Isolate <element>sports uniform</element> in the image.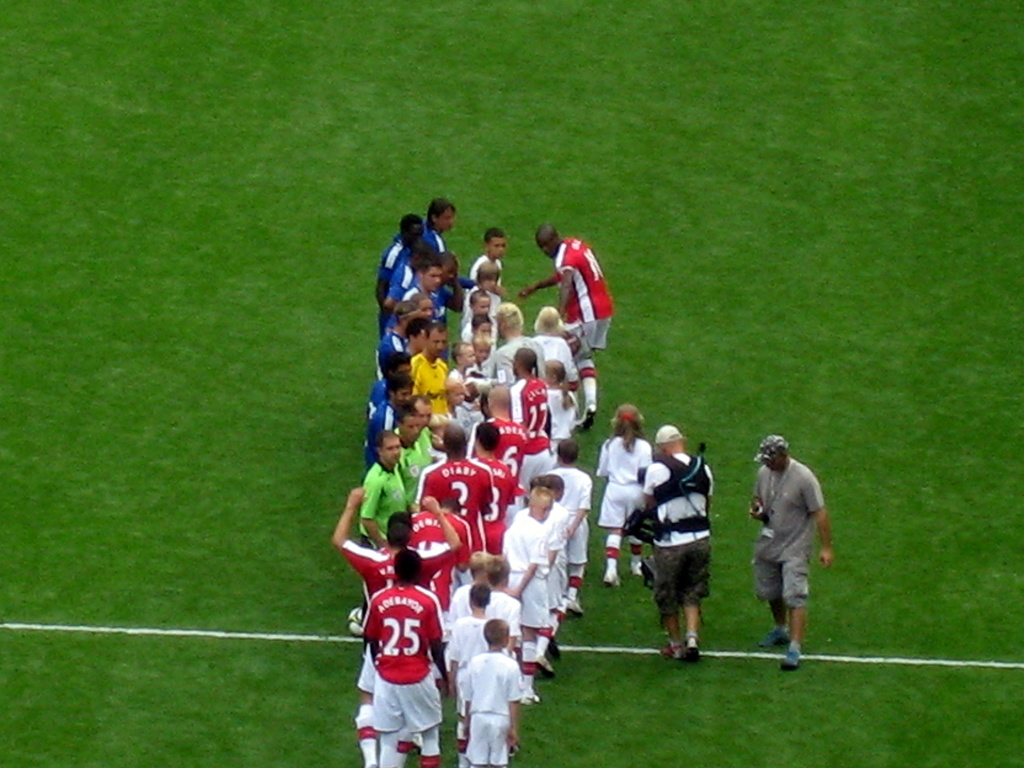
Isolated region: box=[397, 447, 426, 500].
